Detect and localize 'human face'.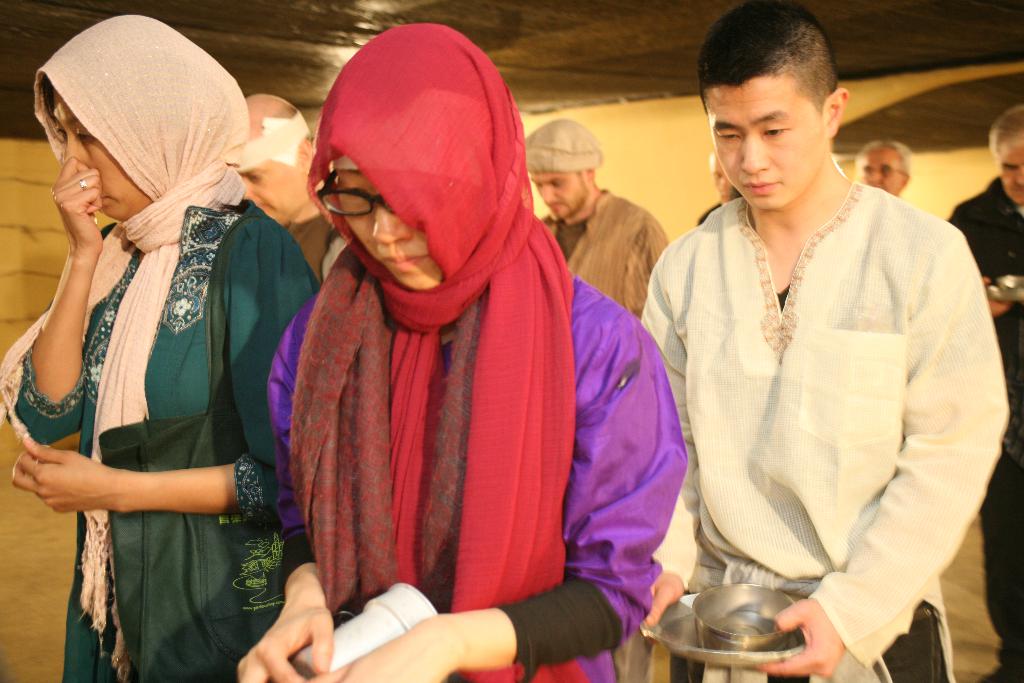
Localized at 331, 170, 444, 294.
